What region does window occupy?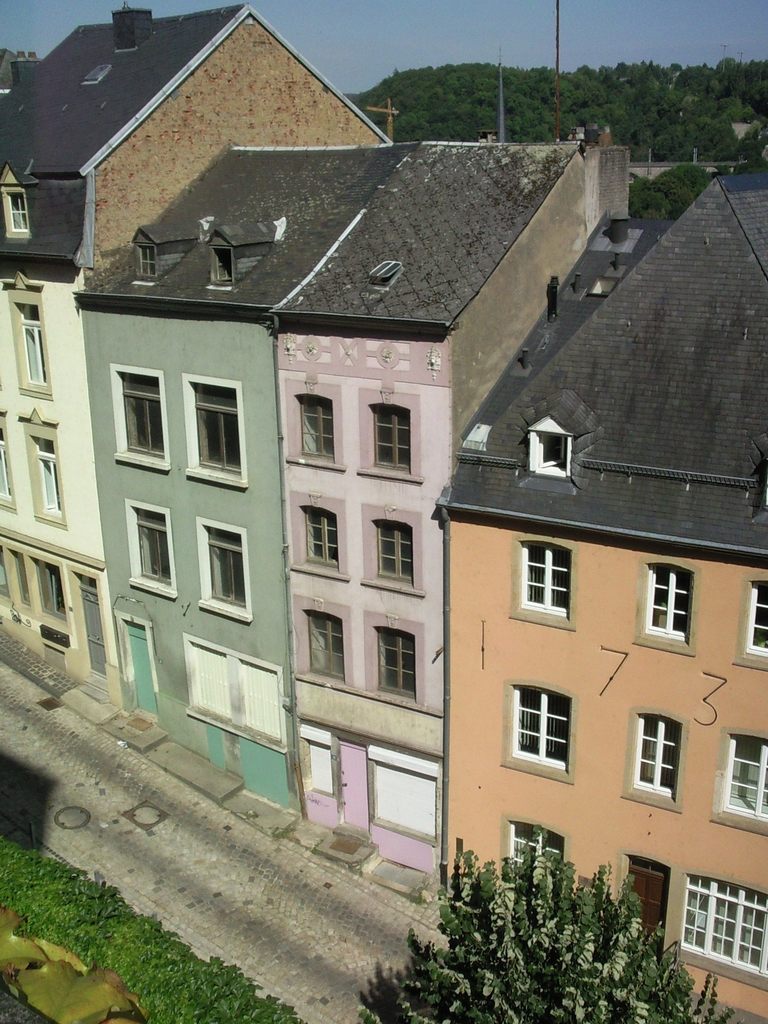
x1=305 y1=612 x2=350 y2=679.
